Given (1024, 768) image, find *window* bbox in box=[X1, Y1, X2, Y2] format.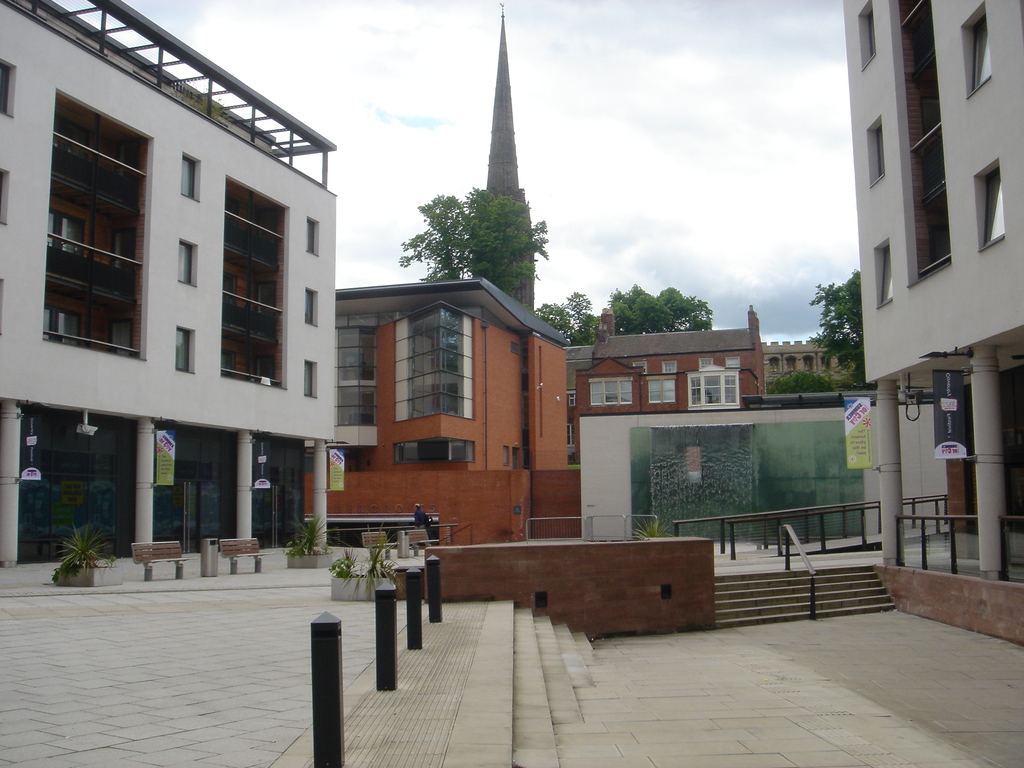
box=[647, 379, 678, 404].
